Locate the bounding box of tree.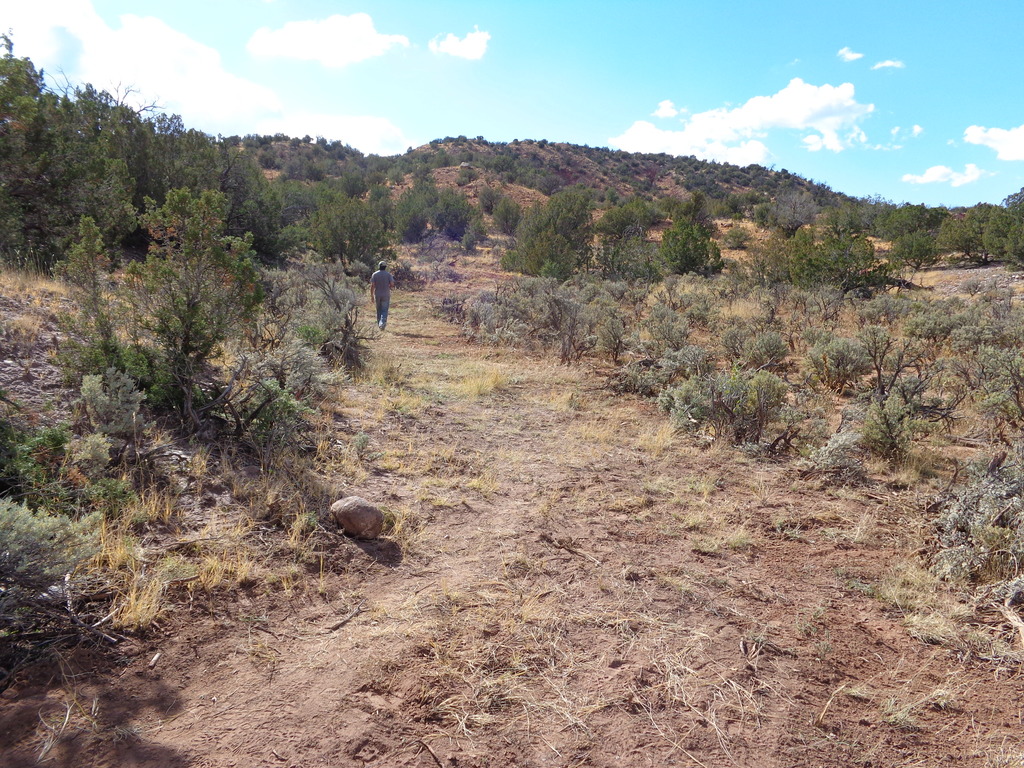
Bounding box: {"left": 580, "top": 193, "right": 703, "bottom": 271}.
